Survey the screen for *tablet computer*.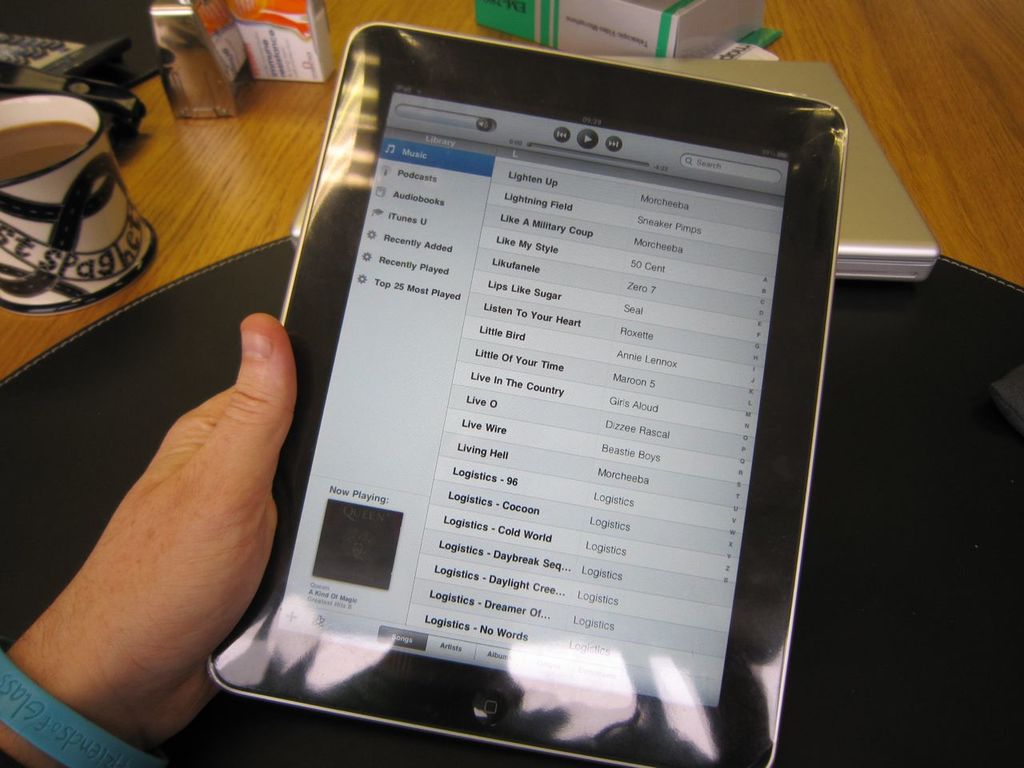
Survey found: box=[206, 24, 850, 767].
